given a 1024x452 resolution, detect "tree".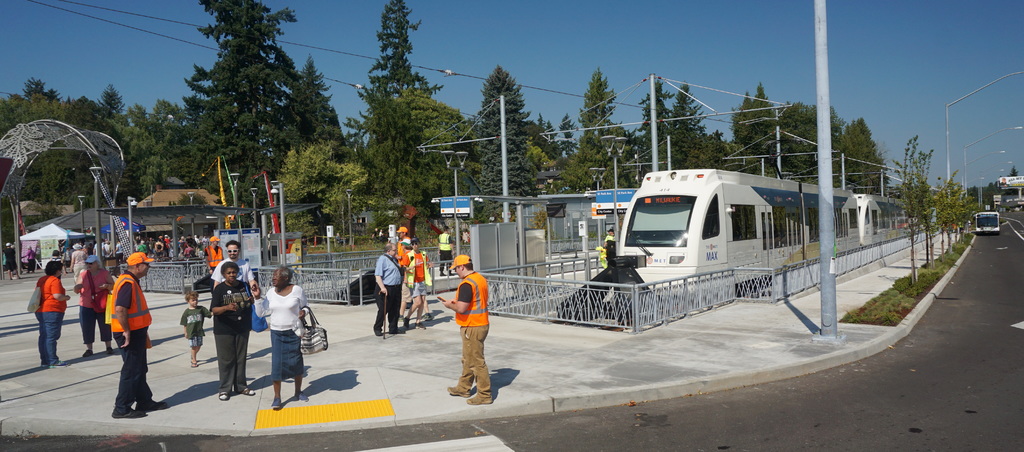
{"left": 459, "top": 88, "right": 540, "bottom": 223}.
